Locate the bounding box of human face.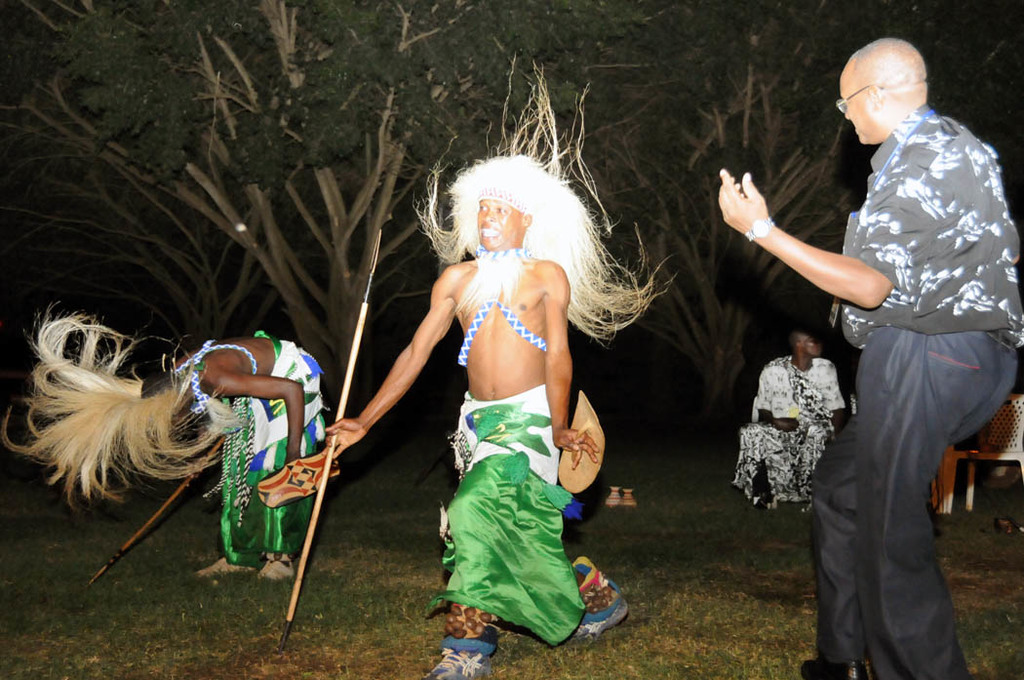
Bounding box: [left=839, top=78, right=876, bottom=144].
